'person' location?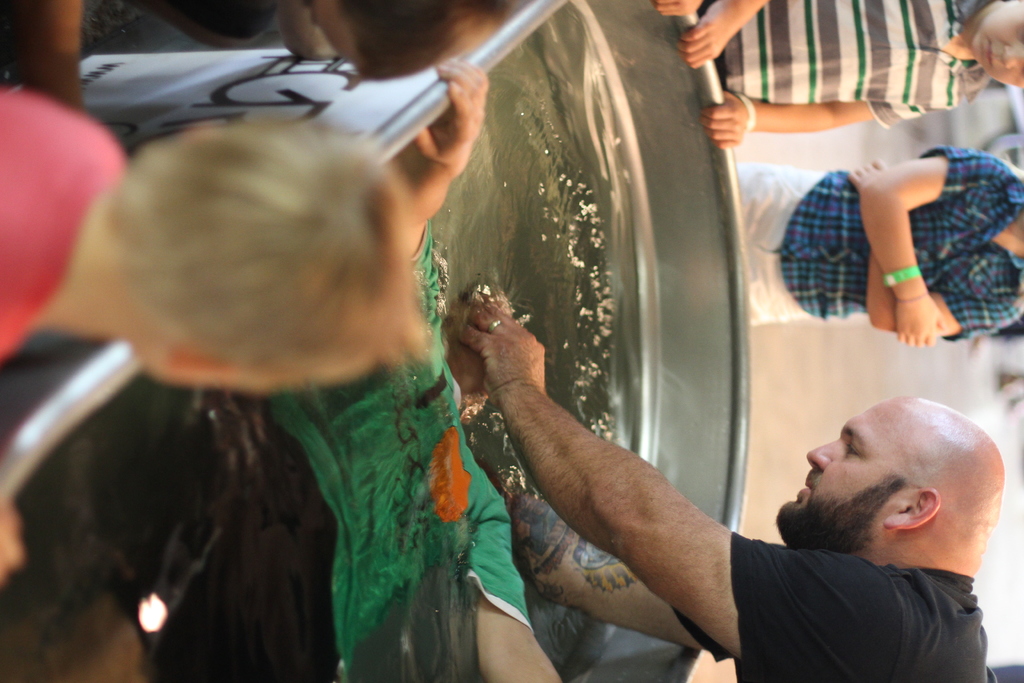
bbox=[0, 0, 508, 105]
